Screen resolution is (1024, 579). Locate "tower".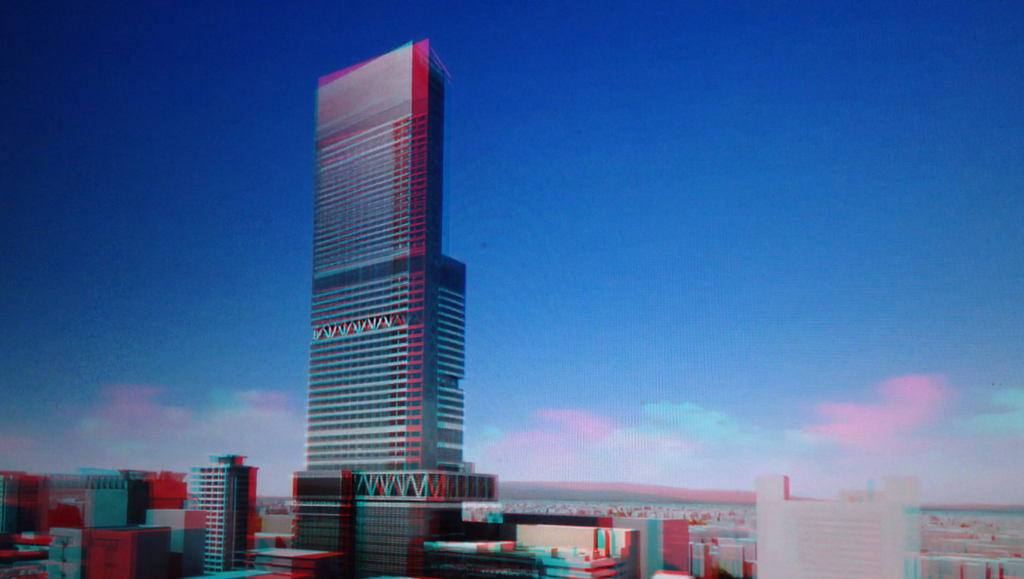
crop(293, 25, 549, 557).
